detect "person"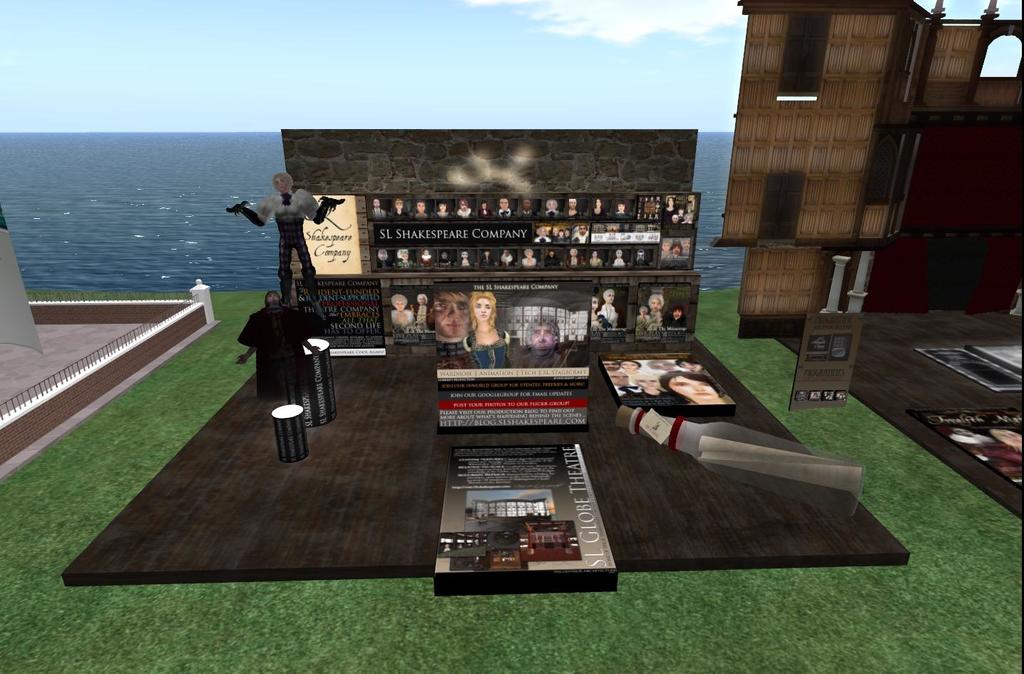
pyautogui.locateOnScreen(391, 294, 411, 330)
